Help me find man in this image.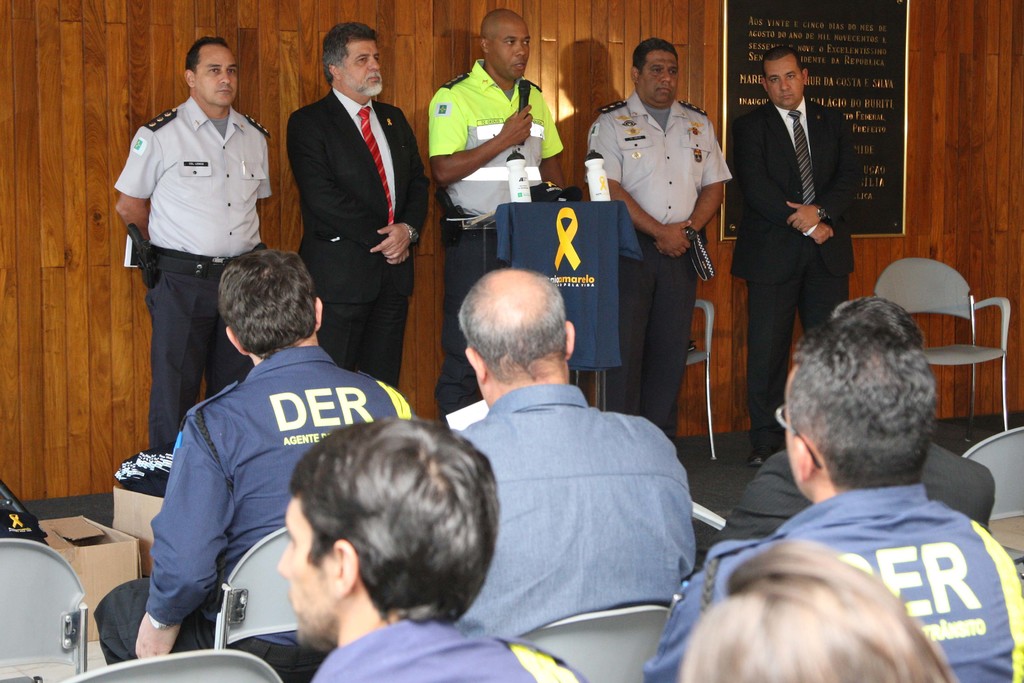
Found it: box(644, 336, 1023, 682).
